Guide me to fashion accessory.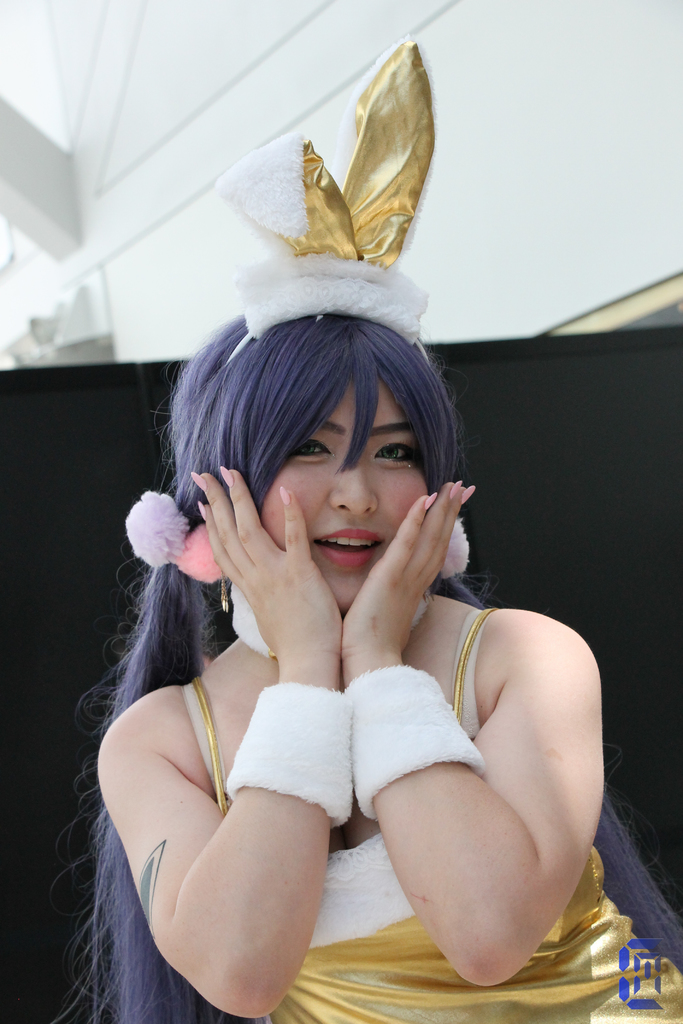
Guidance: (left=423, top=494, right=440, bottom=514).
